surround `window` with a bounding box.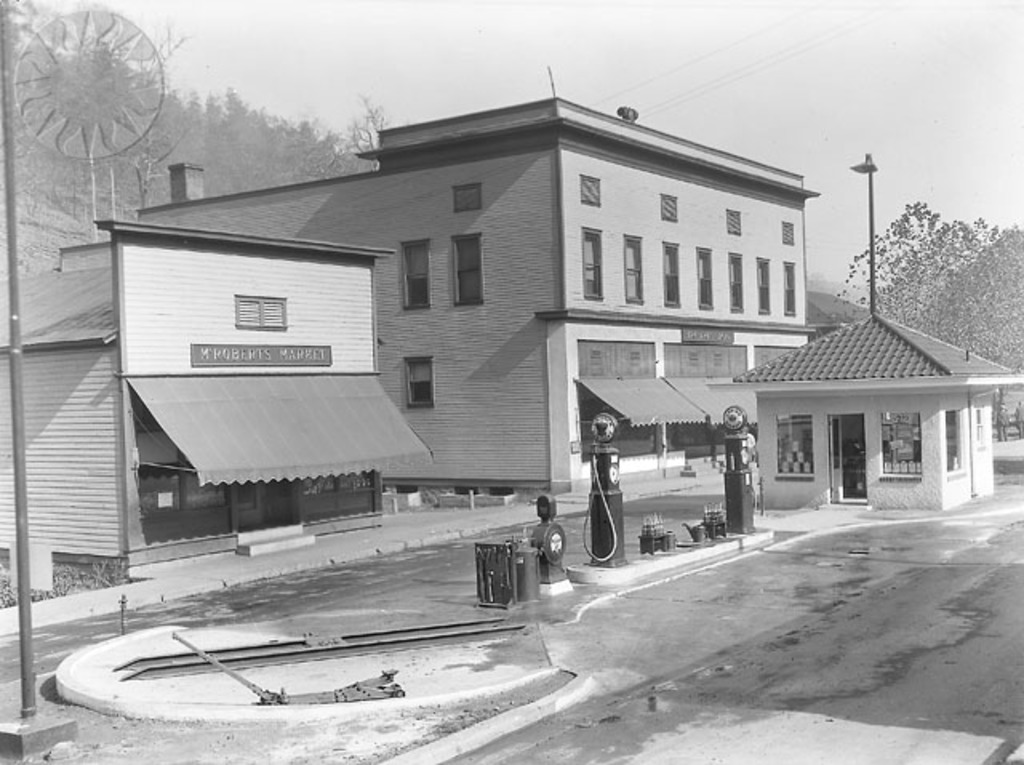
[x1=445, y1=232, x2=486, y2=309].
